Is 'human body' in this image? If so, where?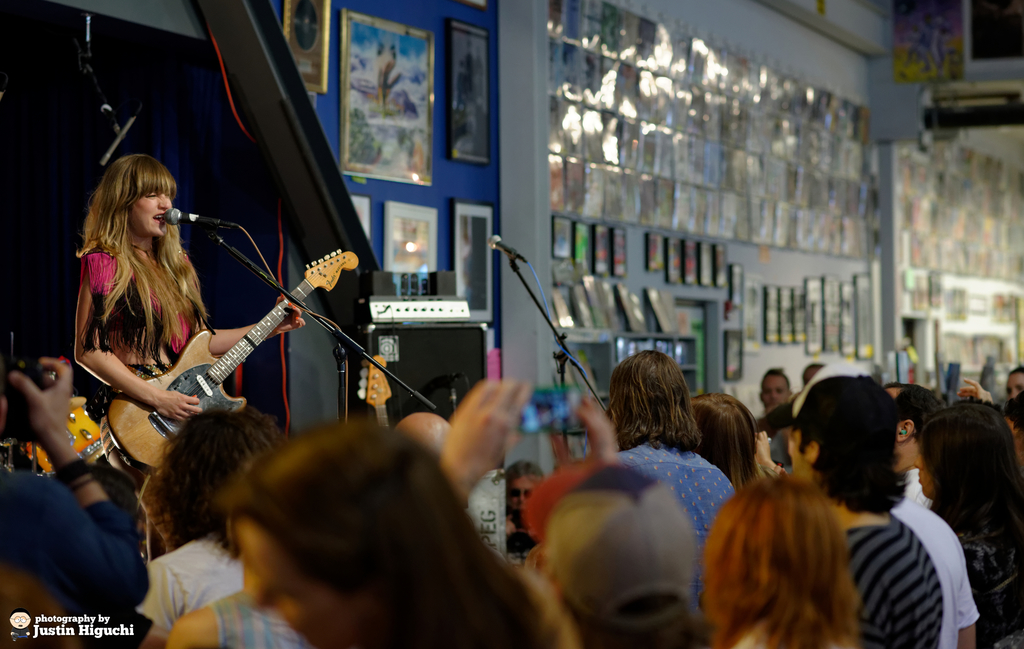
Yes, at [848, 509, 948, 648].
